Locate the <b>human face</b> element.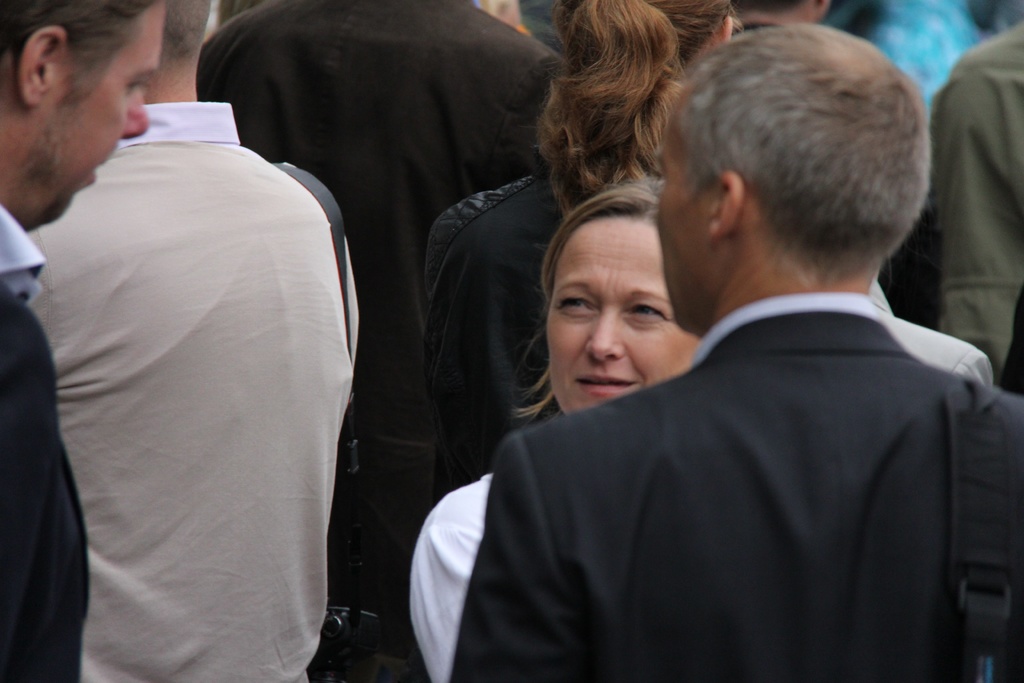
Element bbox: [x1=653, y1=95, x2=710, y2=331].
